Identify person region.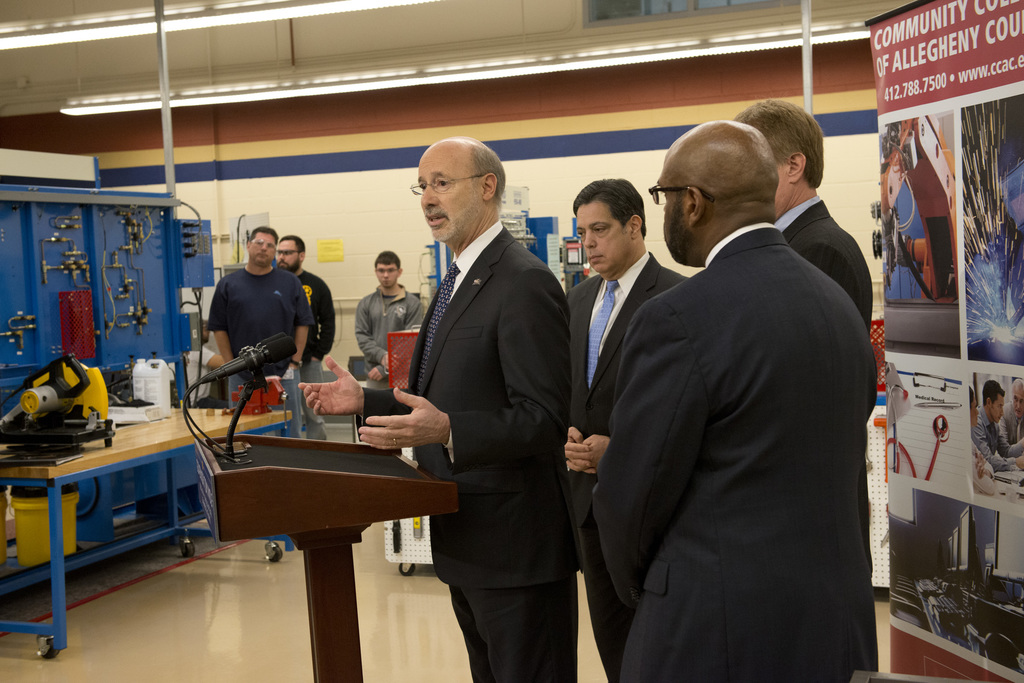
Region: (left=549, top=174, right=694, bottom=680).
